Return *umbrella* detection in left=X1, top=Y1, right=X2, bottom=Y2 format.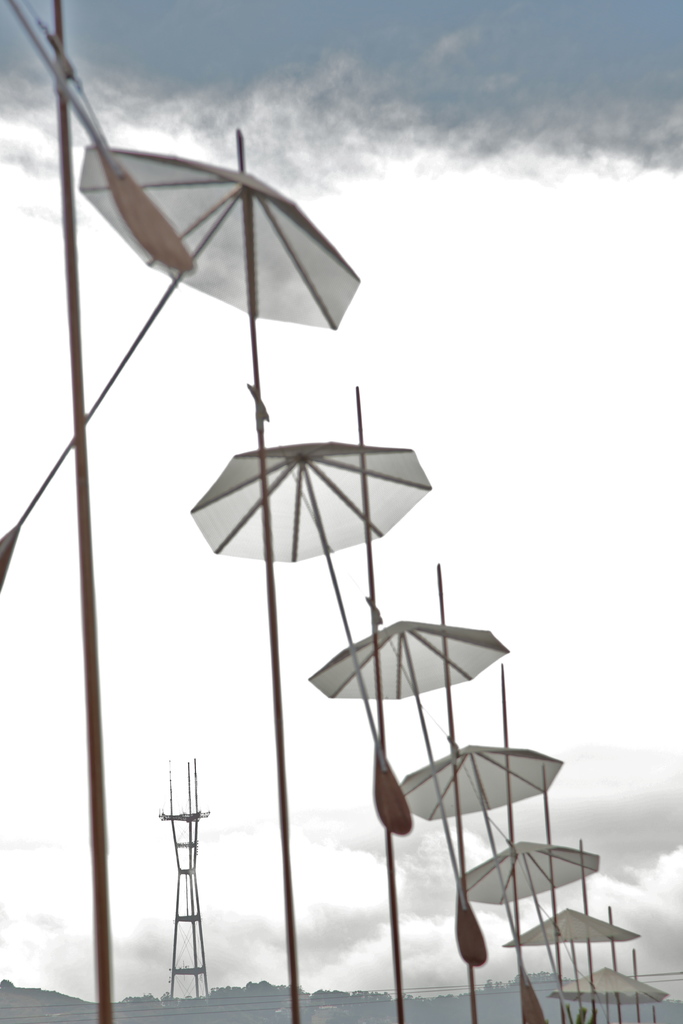
left=174, top=433, right=440, bottom=764.
